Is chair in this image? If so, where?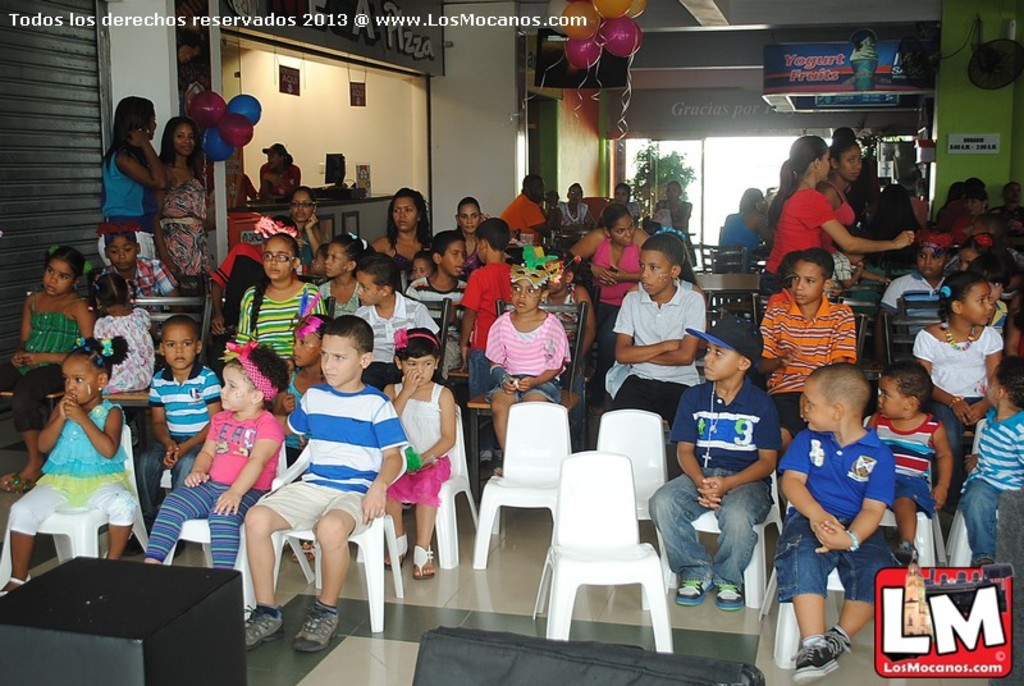
Yes, at 0,424,154,591.
